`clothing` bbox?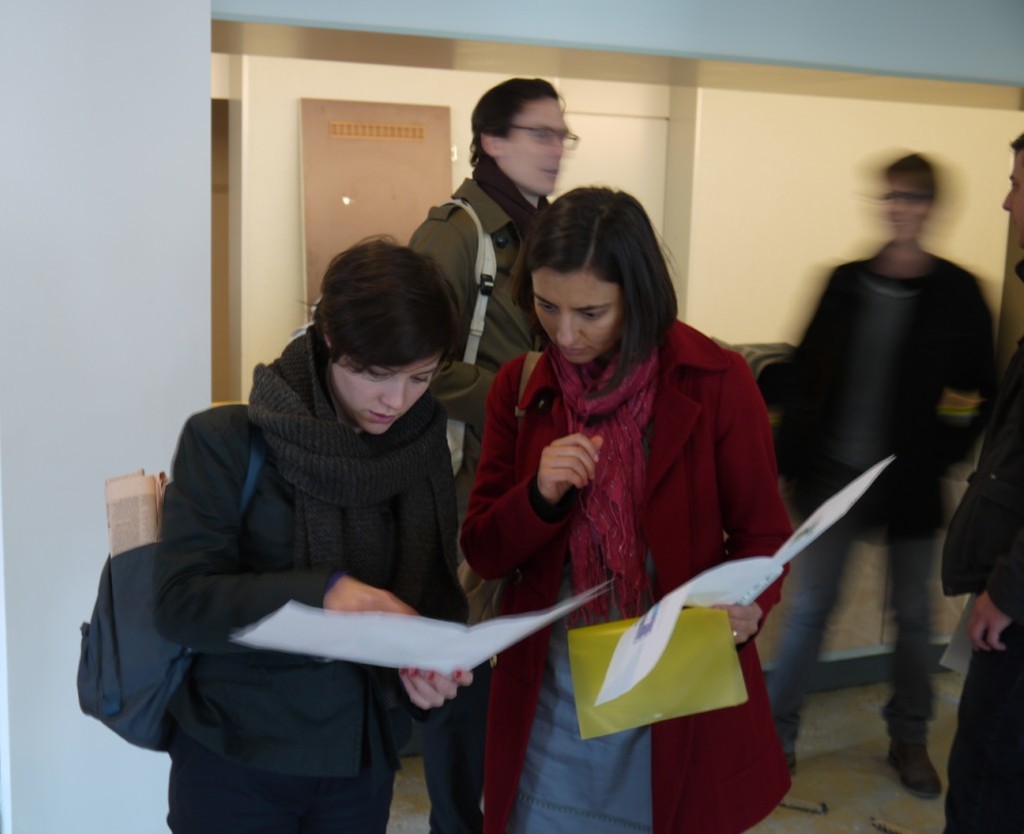
[469, 277, 797, 793]
